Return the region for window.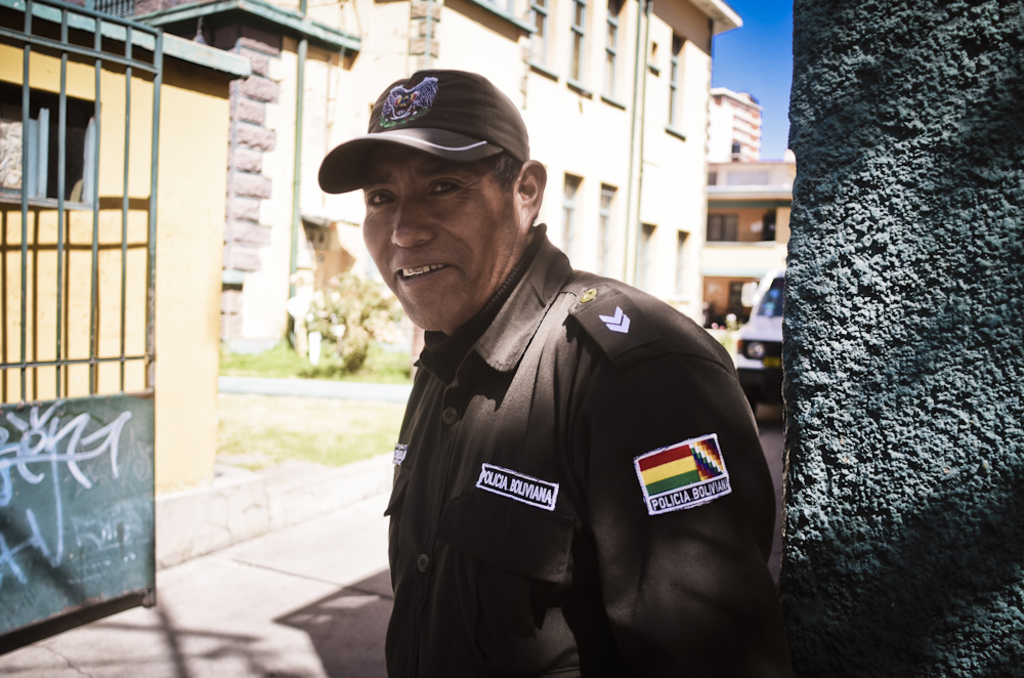
locate(567, 4, 583, 90).
